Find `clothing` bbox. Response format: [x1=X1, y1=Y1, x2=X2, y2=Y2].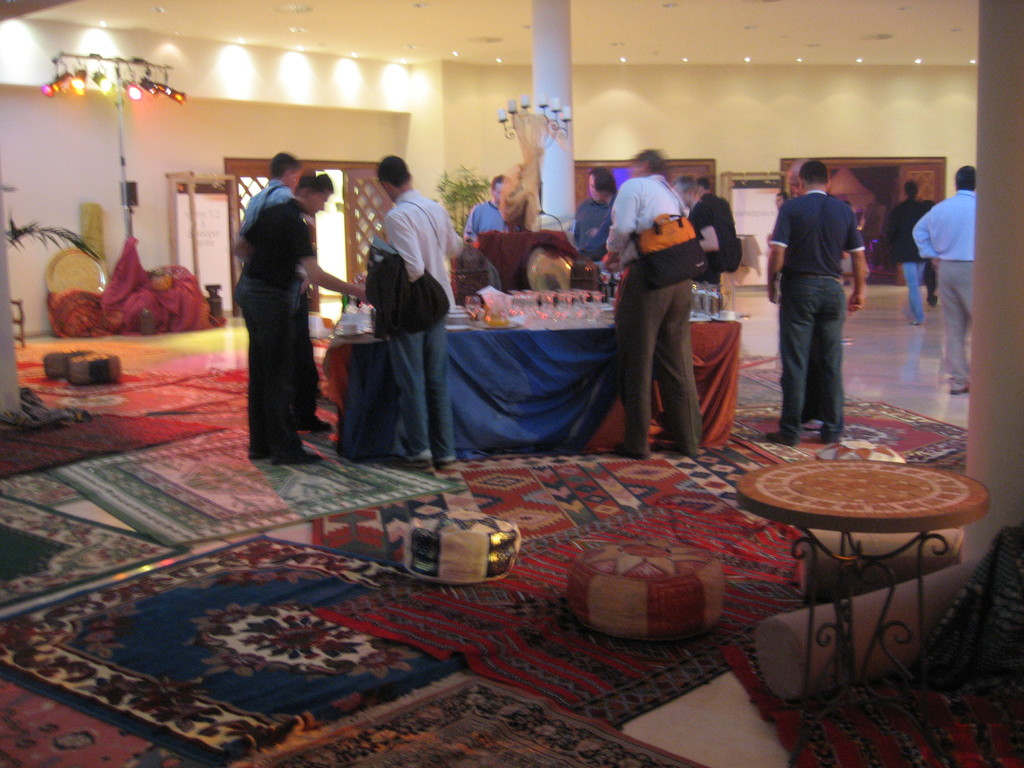
[x1=909, y1=188, x2=973, y2=392].
